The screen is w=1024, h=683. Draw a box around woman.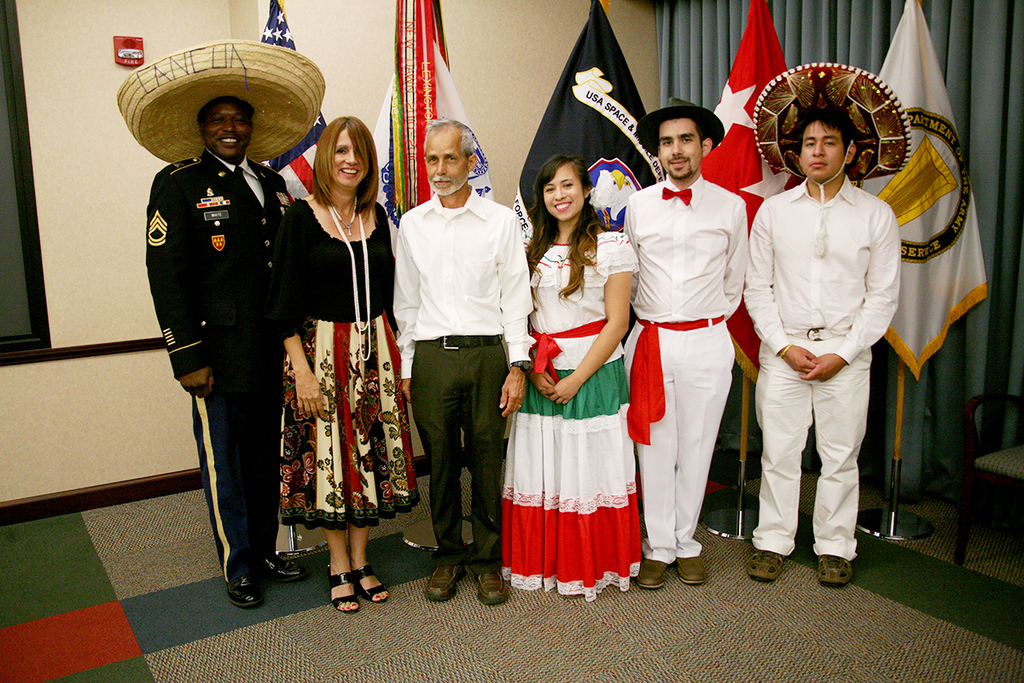
bbox=(265, 109, 410, 622).
